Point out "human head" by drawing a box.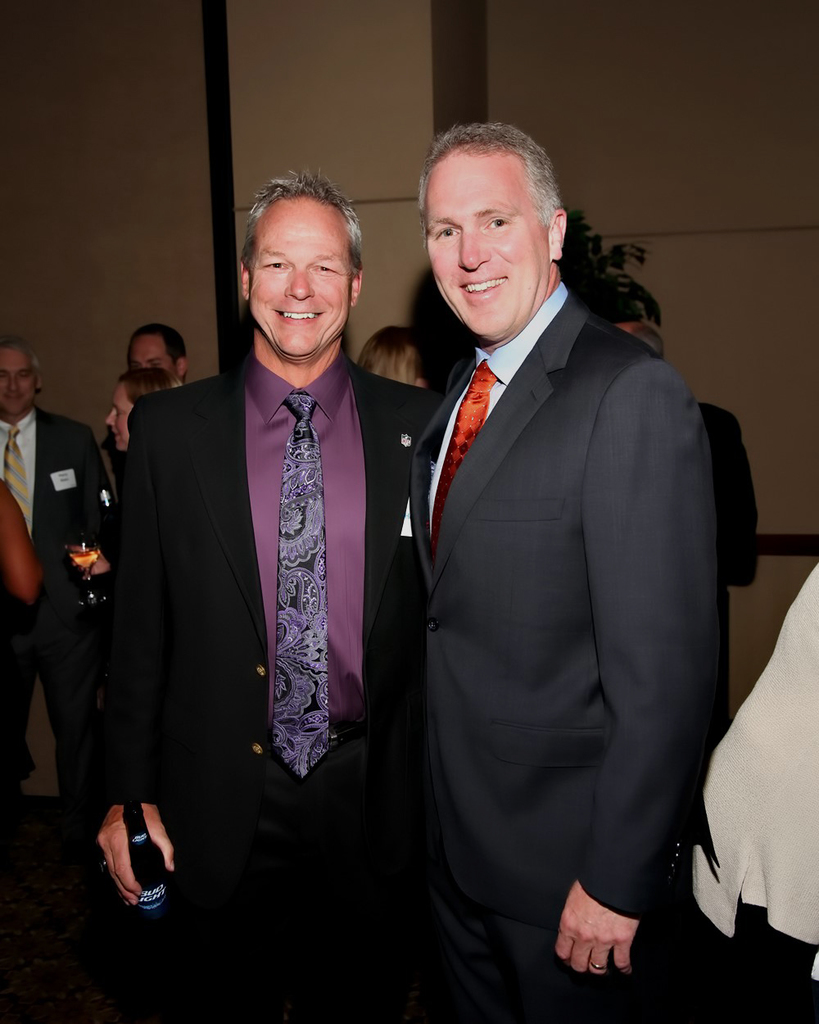
crop(102, 365, 185, 451).
